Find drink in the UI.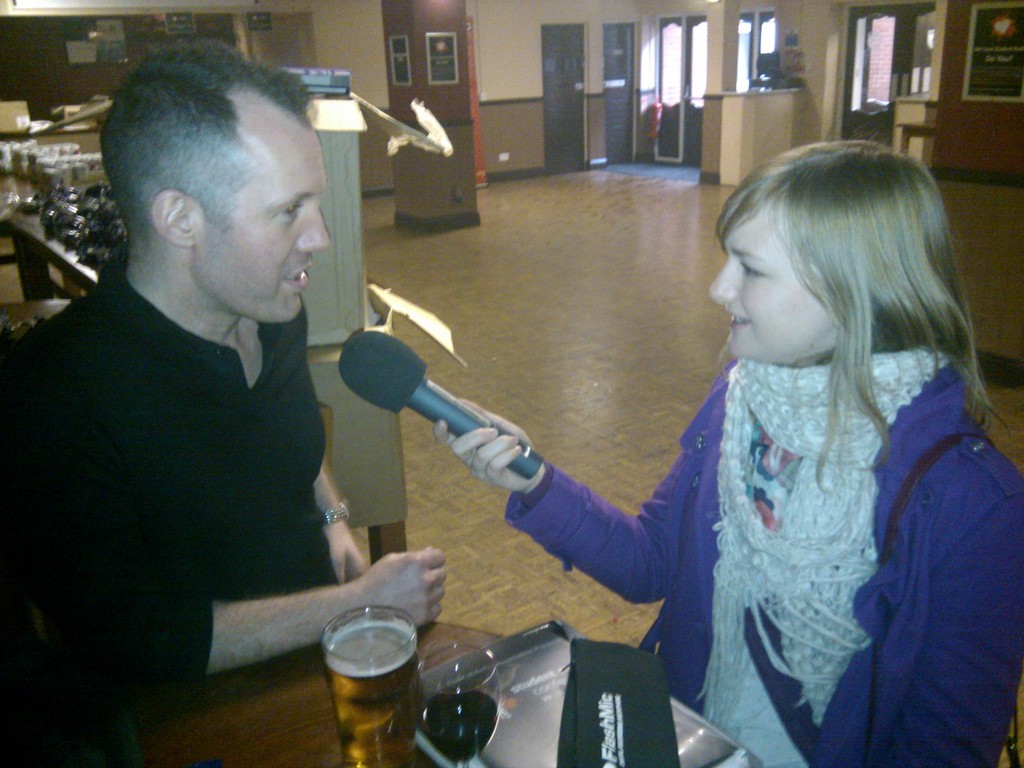
UI element at (x1=418, y1=688, x2=500, y2=764).
